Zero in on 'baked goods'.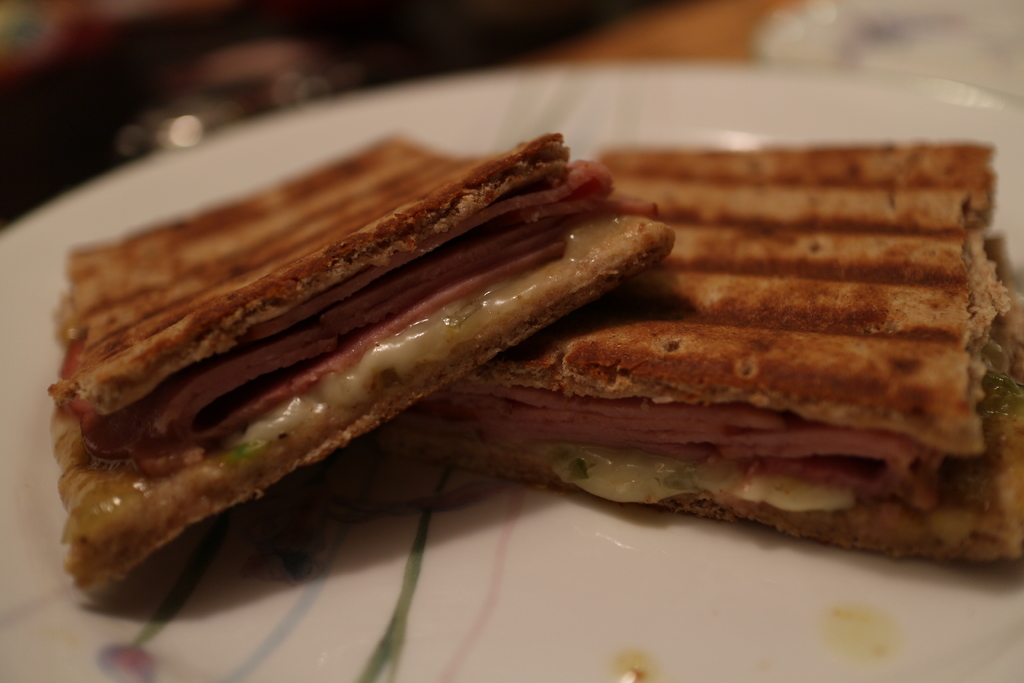
Zeroed in: bbox(352, 130, 1018, 563).
